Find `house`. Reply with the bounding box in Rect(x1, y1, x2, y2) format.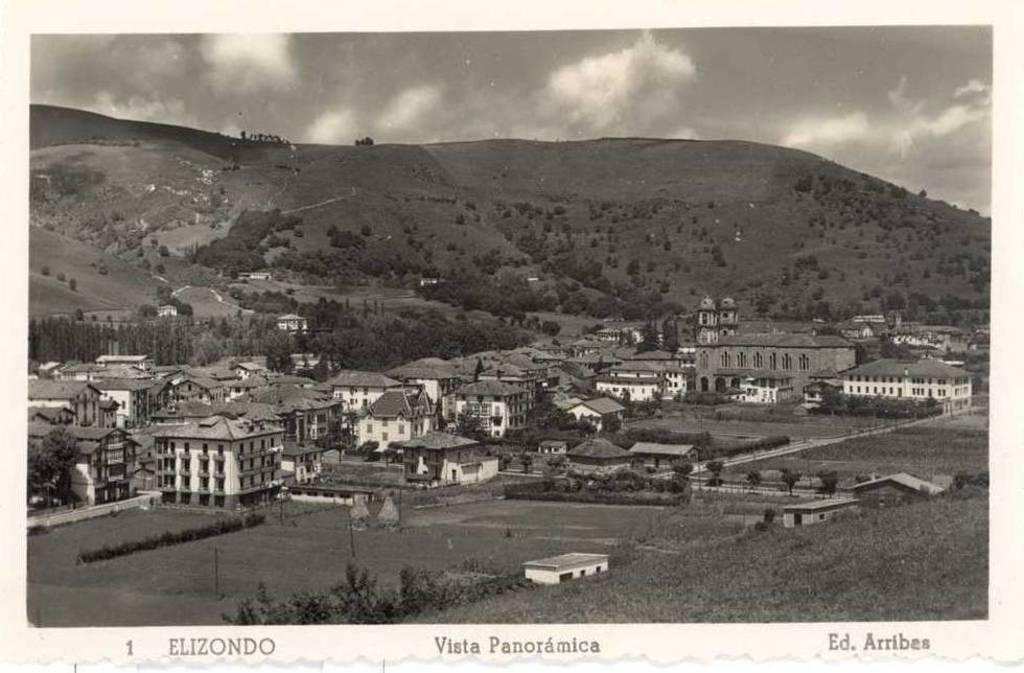
Rect(689, 327, 860, 400).
